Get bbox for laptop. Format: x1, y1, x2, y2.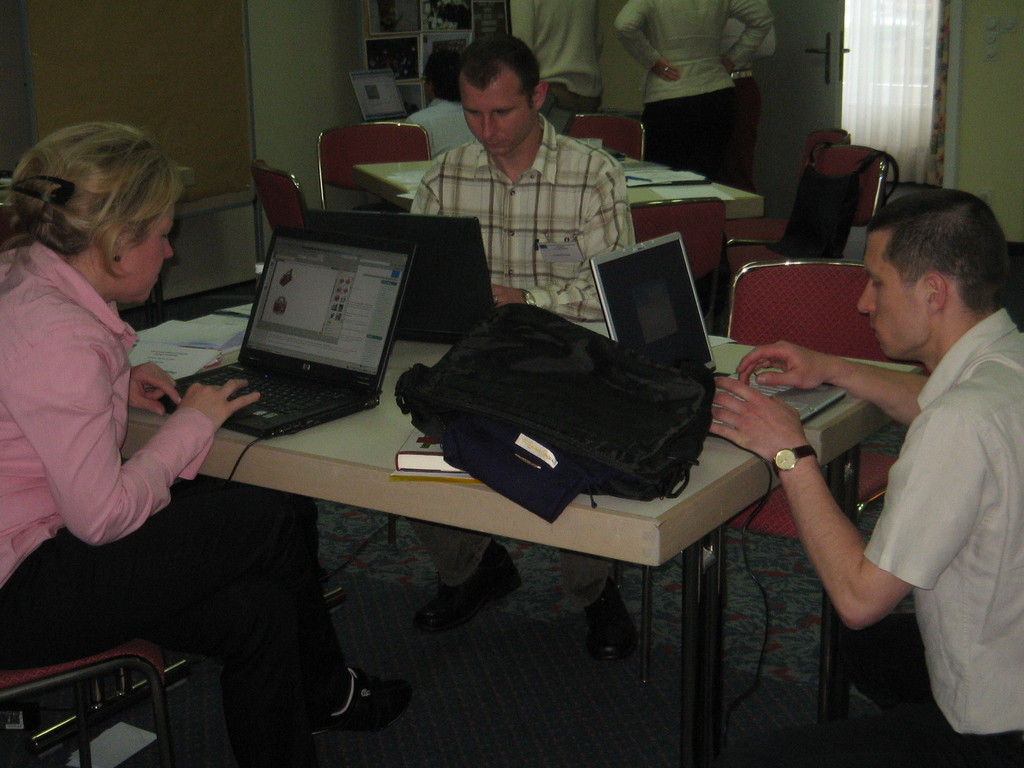
302, 209, 495, 342.
